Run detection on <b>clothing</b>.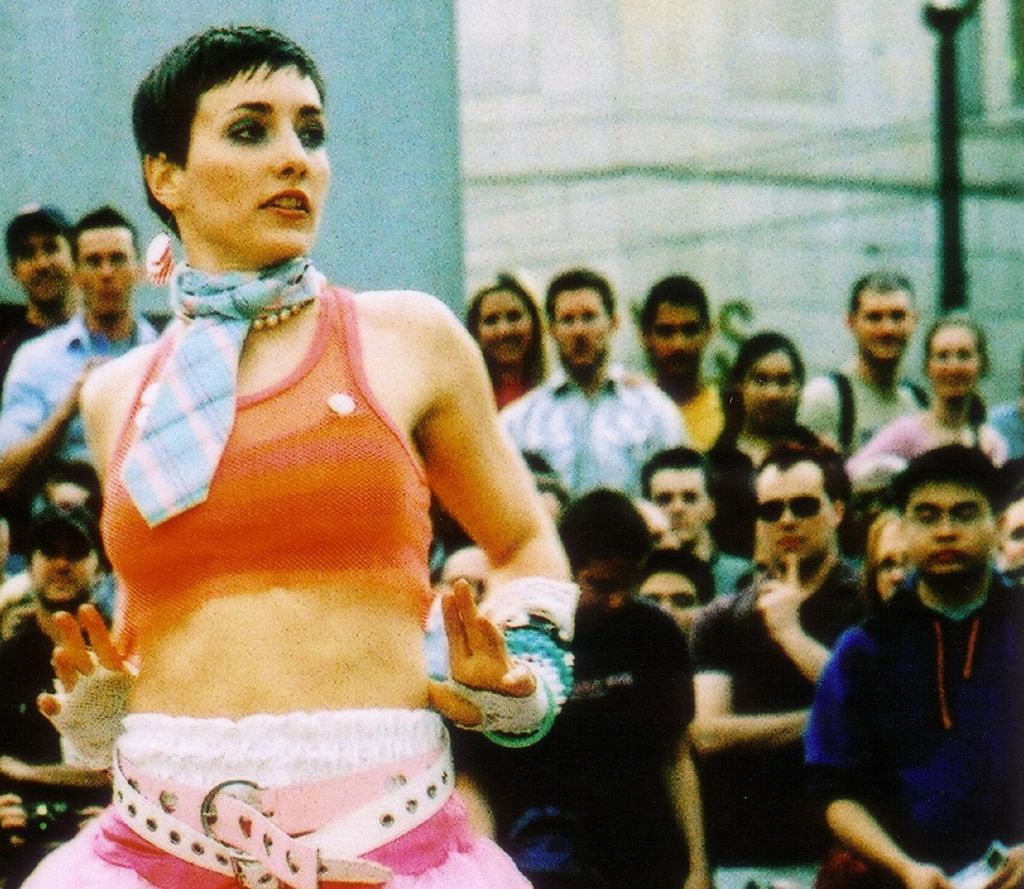
Result: bbox=[805, 498, 1008, 880].
